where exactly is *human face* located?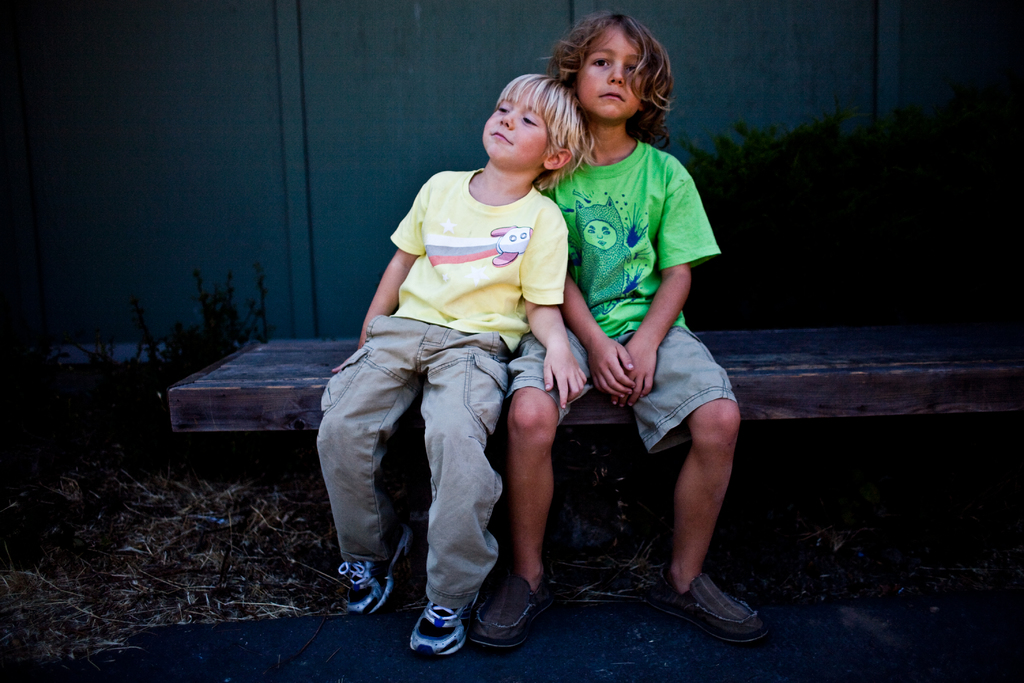
Its bounding box is [574,25,639,120].
